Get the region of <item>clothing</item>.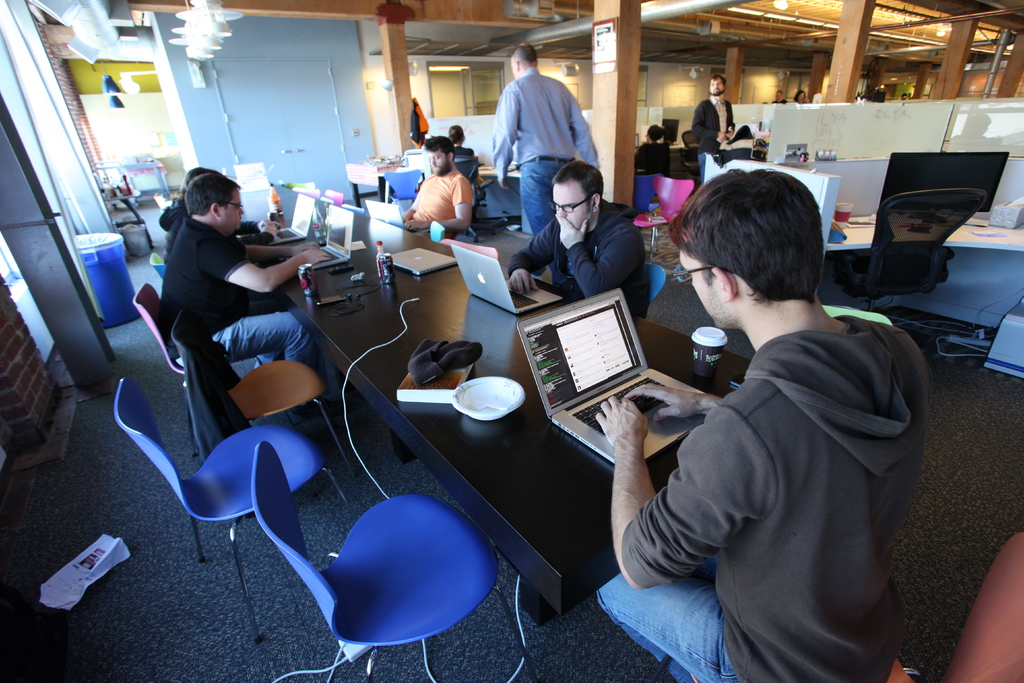
(x1=637, y1=139, x2=671, y2=185).
